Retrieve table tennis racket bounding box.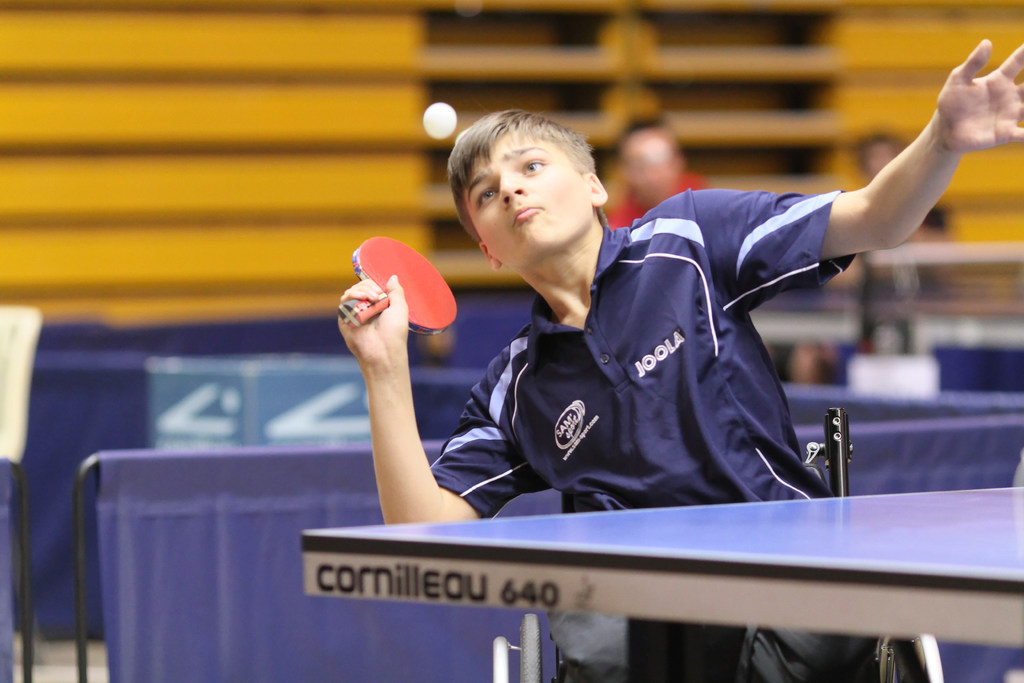
Bounding box: bbox=[341, 232, 455, 332].
